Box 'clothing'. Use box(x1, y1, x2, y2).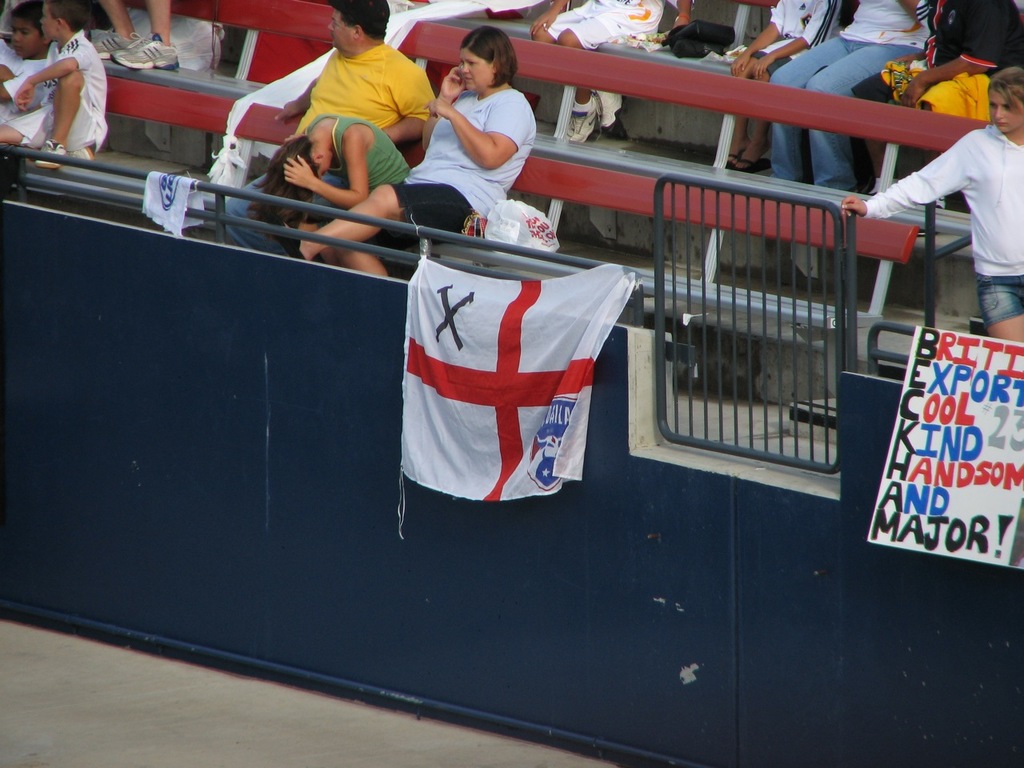
box(390, 90, 534, 236).
